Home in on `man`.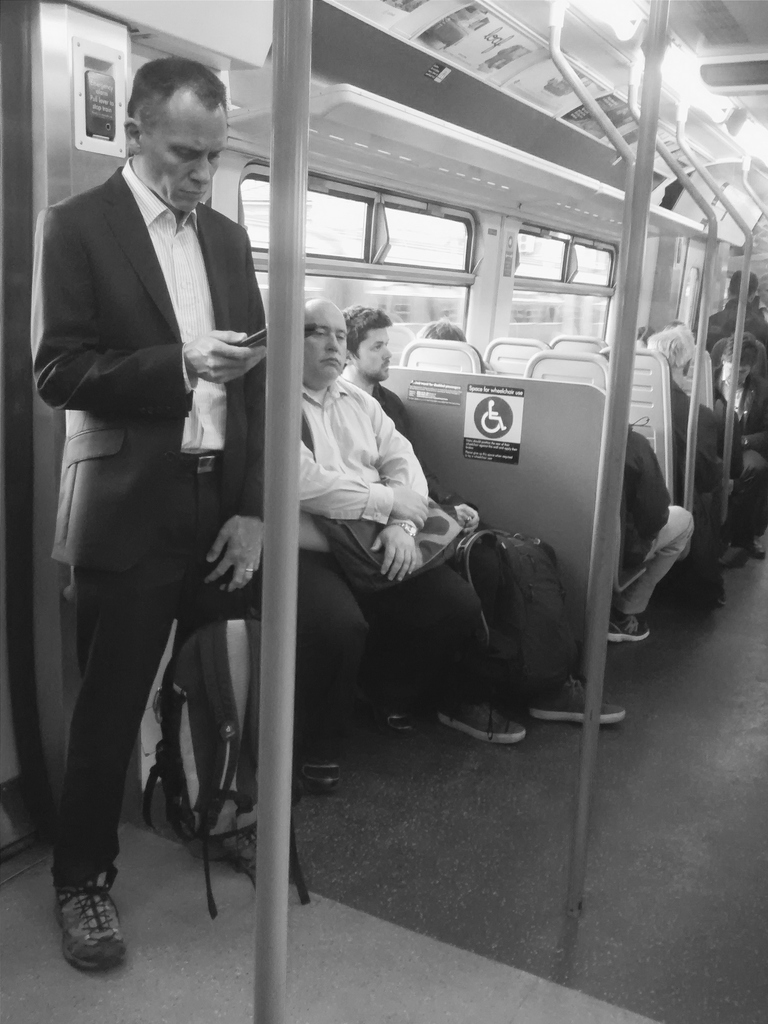
Homed in at 339:305:628:756.
